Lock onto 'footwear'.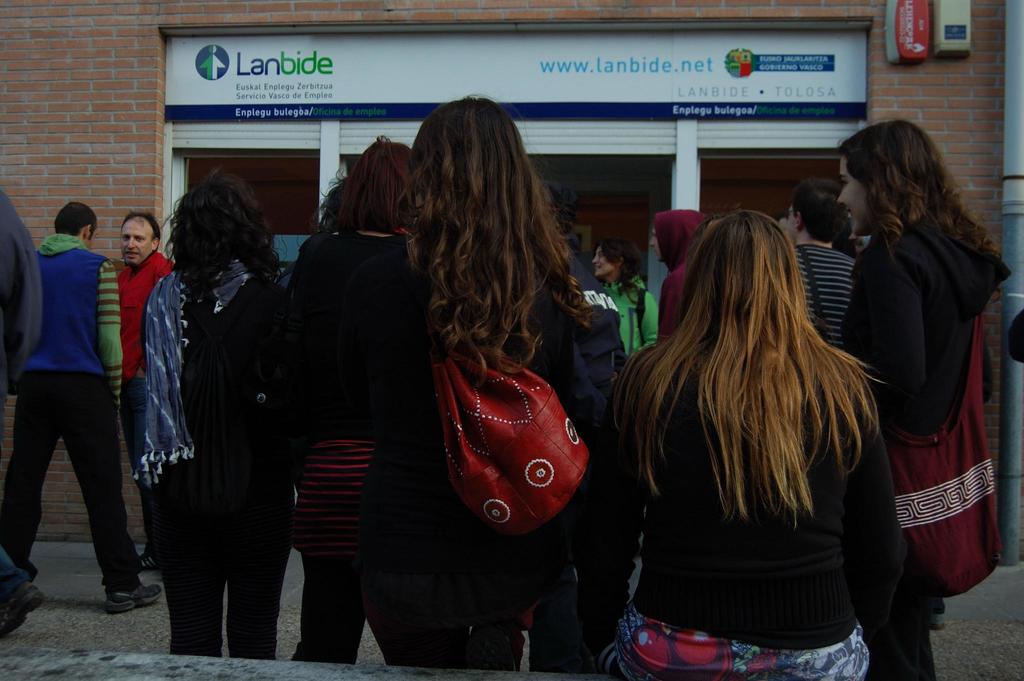
Locked: x1=0, y1=579, x2=48, y2=636.
